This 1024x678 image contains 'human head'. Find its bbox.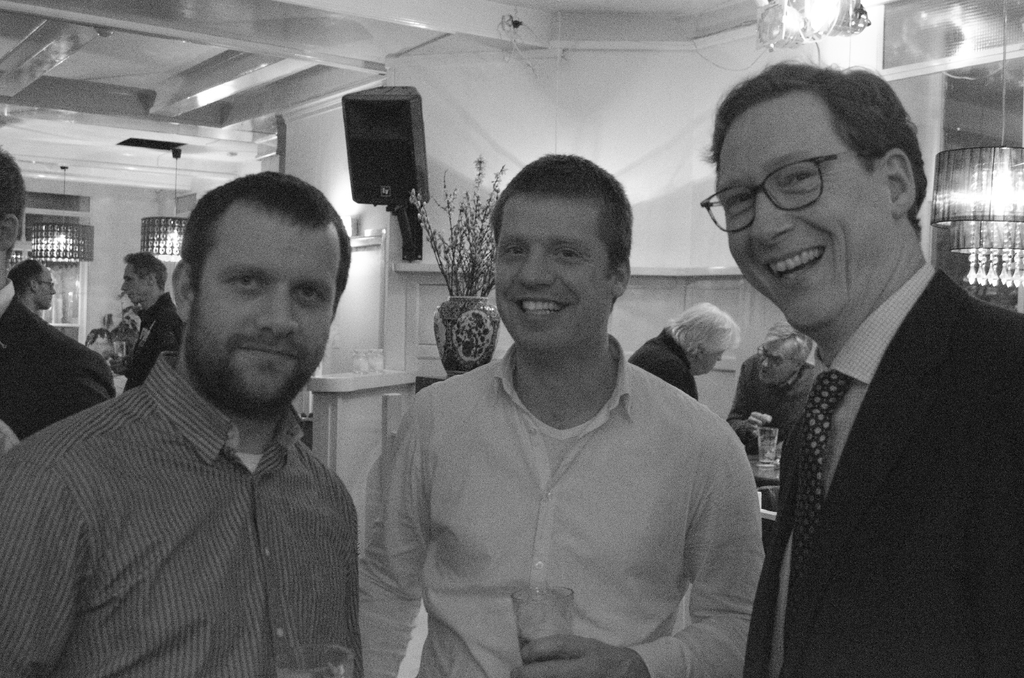
box=[119, 252, 168, 309].
